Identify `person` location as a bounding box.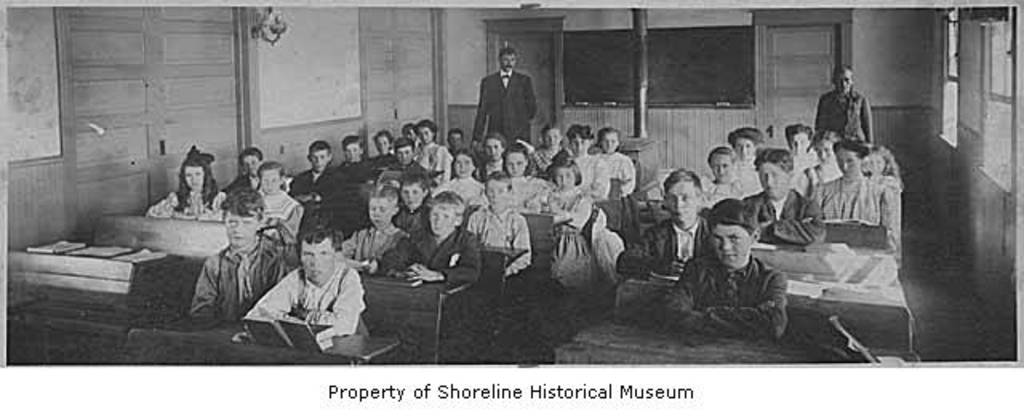
<box>397,126,434,168</box>.
